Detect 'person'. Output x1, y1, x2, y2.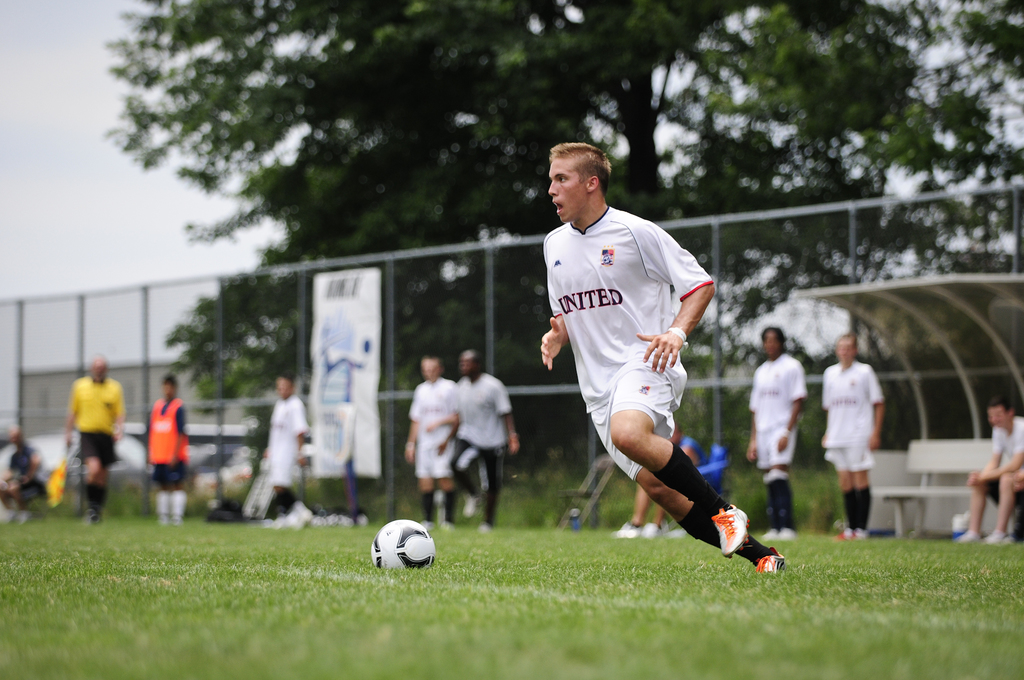
819, 331, 883, 545.
